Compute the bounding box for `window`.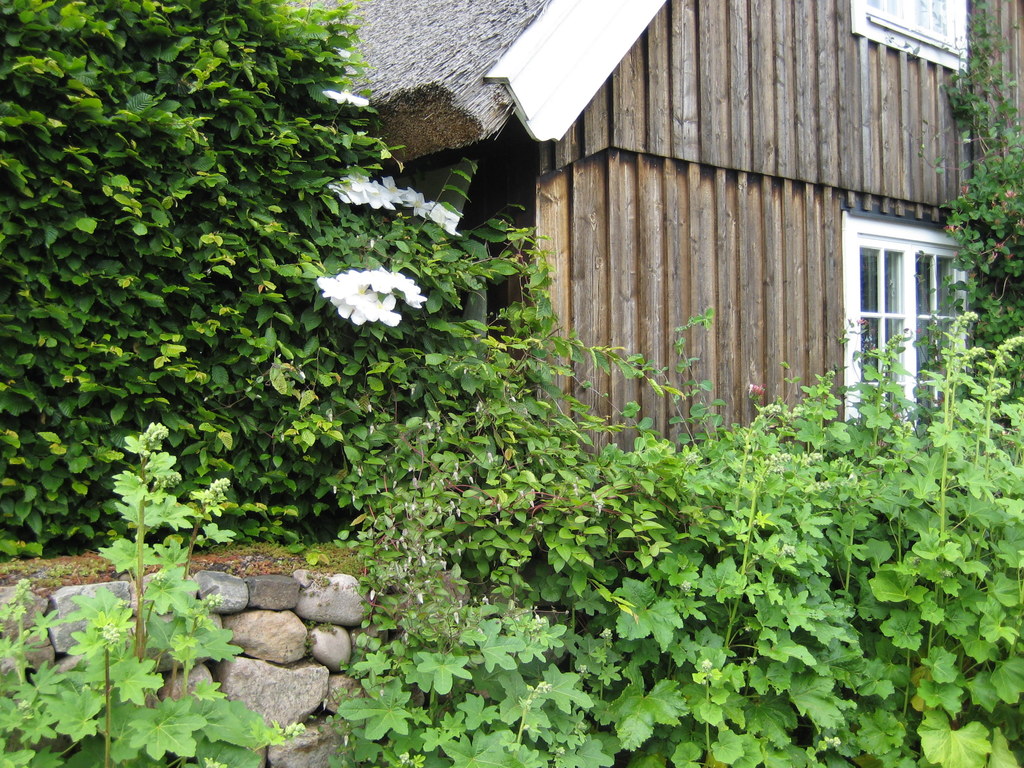
locate(849, 0, 972, 77).
